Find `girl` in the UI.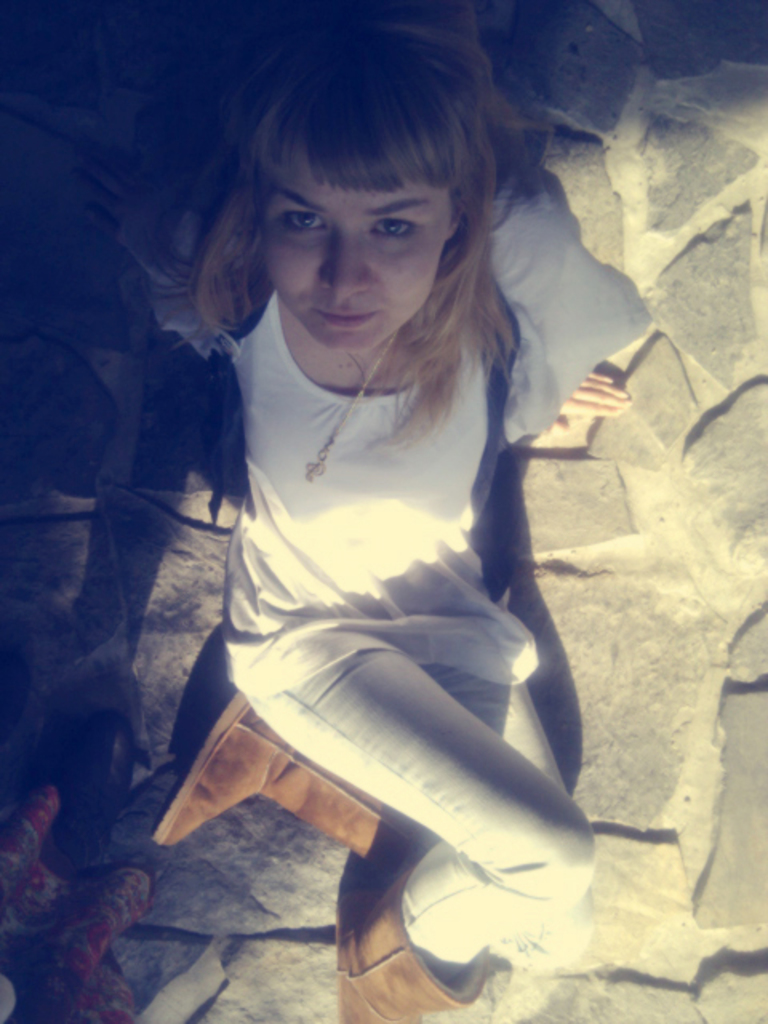
UI element at {"x1": 152, "y1": 21, "x2": 656, "y2": 1022}.
